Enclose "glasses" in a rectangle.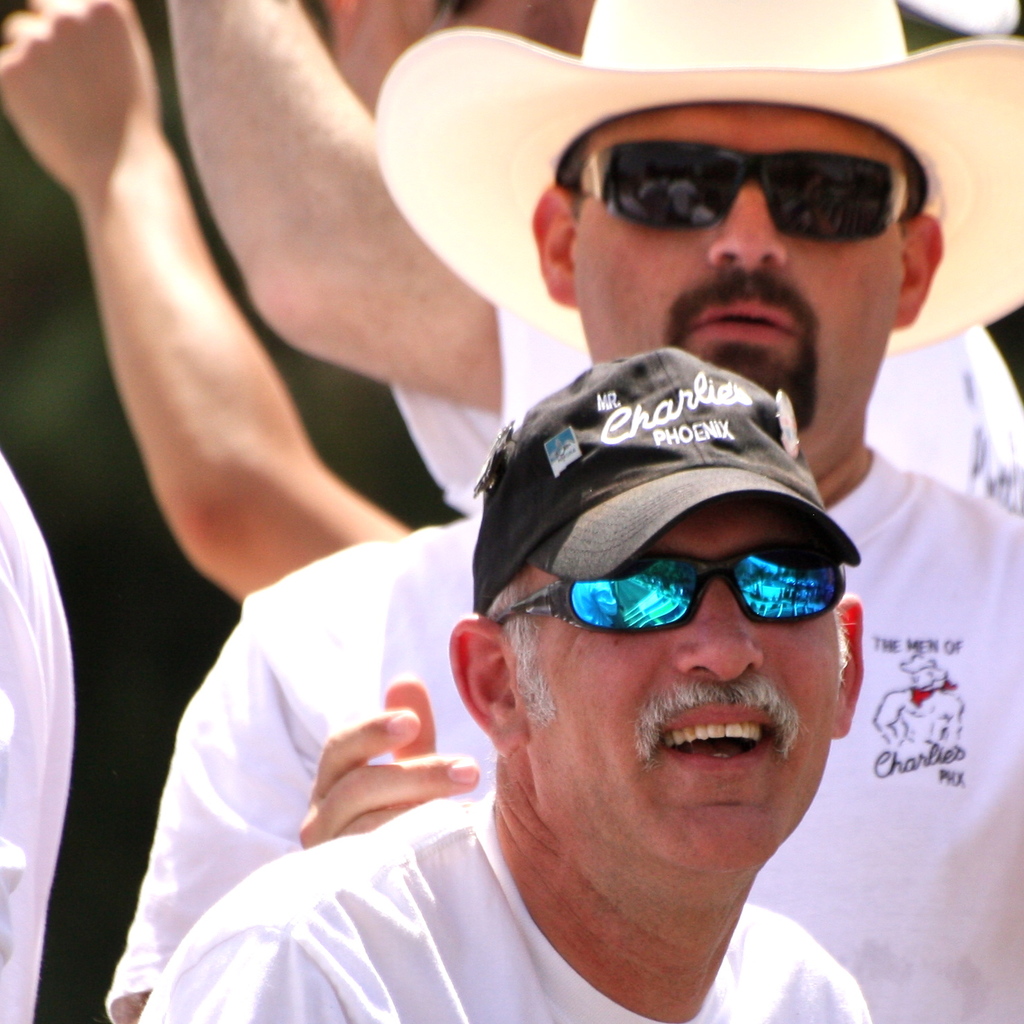
{"x1": 566, "y1": 134, "x2": 919, "y2": 250}.
